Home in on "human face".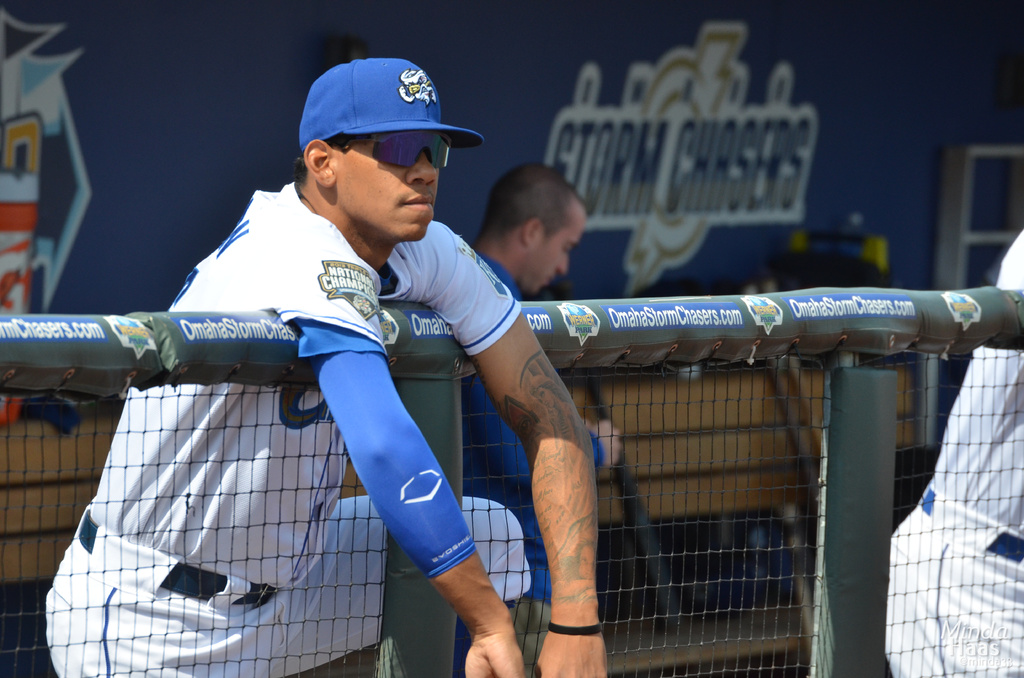
Homed in at crop(335, 141, 440, 243).
